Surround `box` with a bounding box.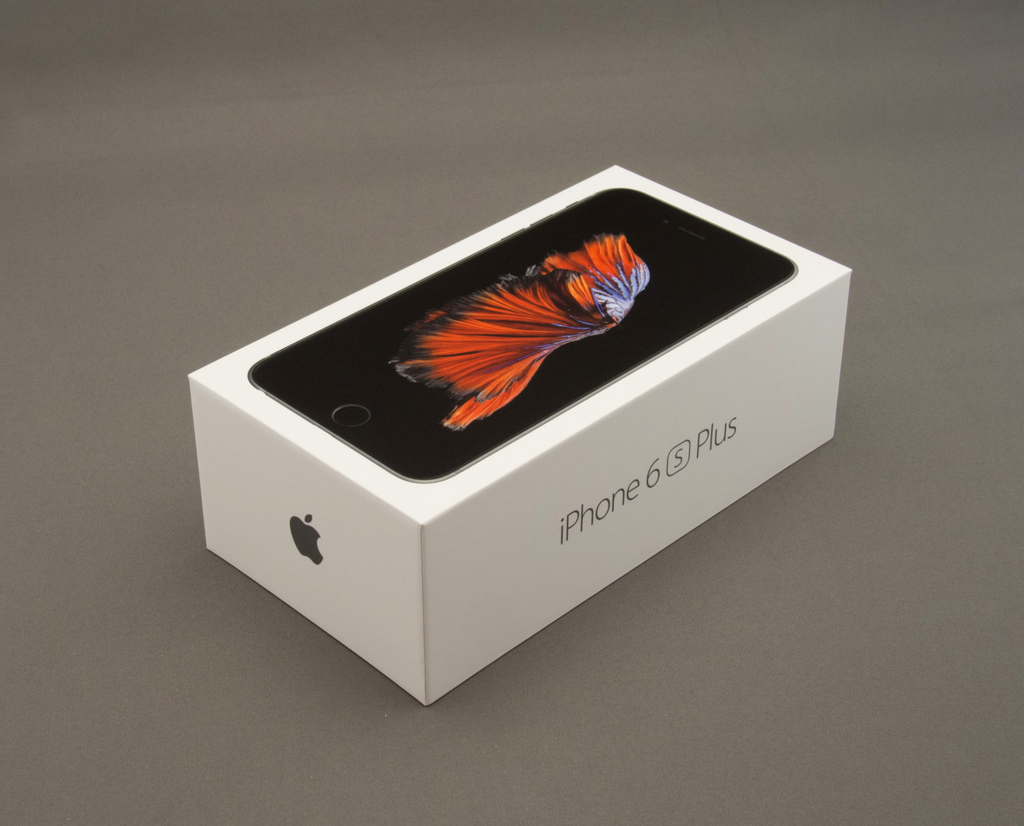
<box>183,156,854,708</box>.
